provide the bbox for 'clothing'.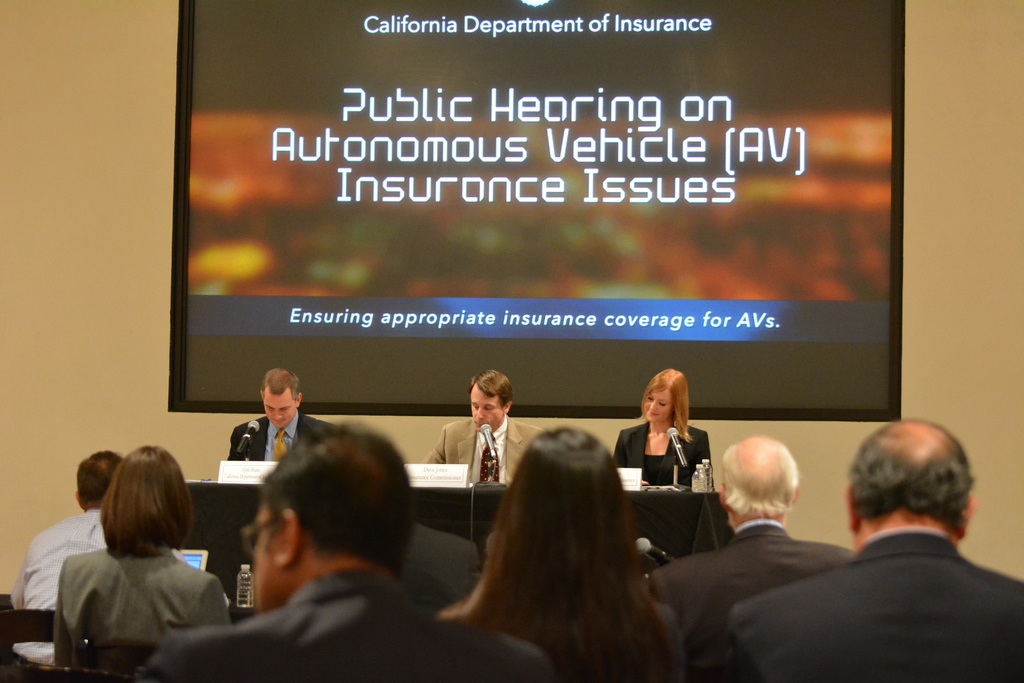
x1=421, y1=415, x2=547, y2=487.
